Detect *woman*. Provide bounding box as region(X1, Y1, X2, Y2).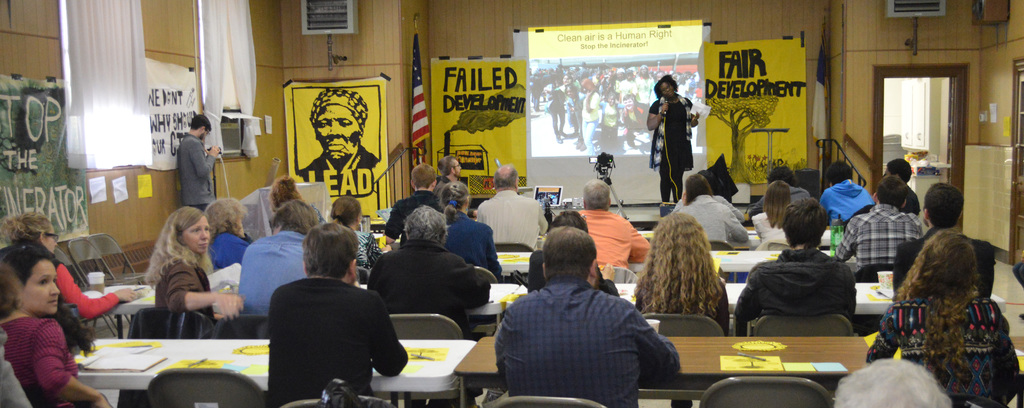
region(0, 238, 119, 407).
